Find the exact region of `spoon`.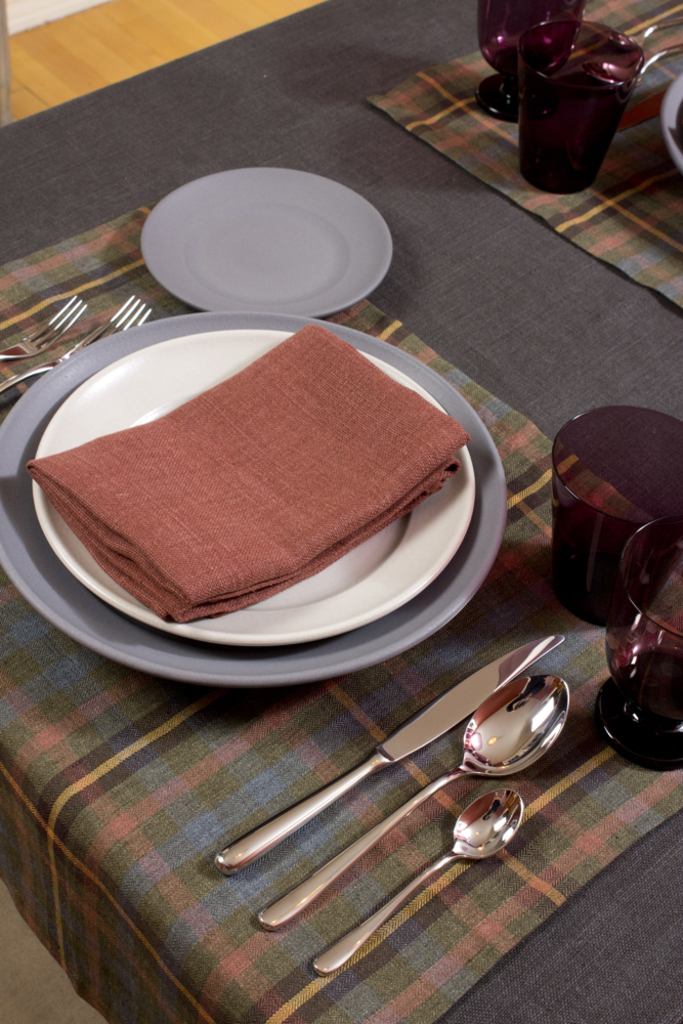
Exact region: 307:791:523:974.
